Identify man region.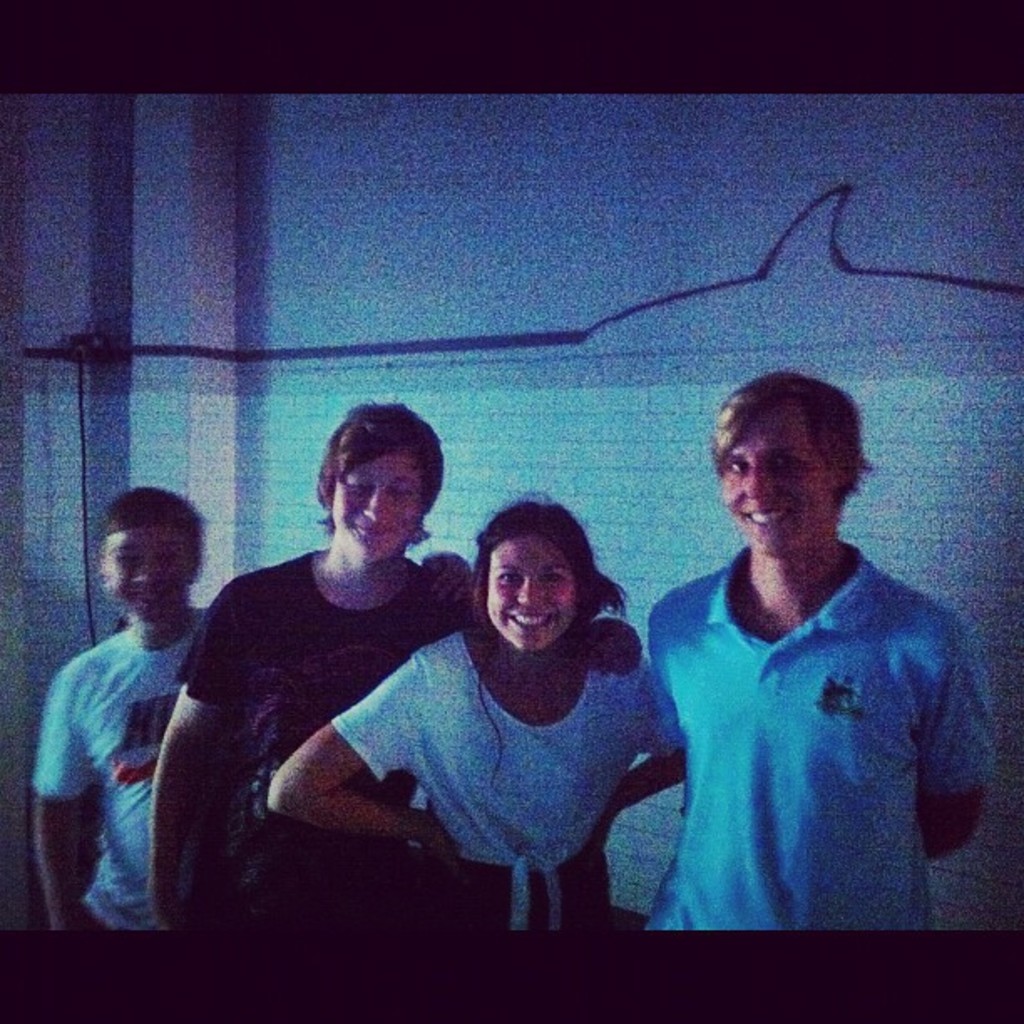
Region: <box>616,353,999,972</box>.
